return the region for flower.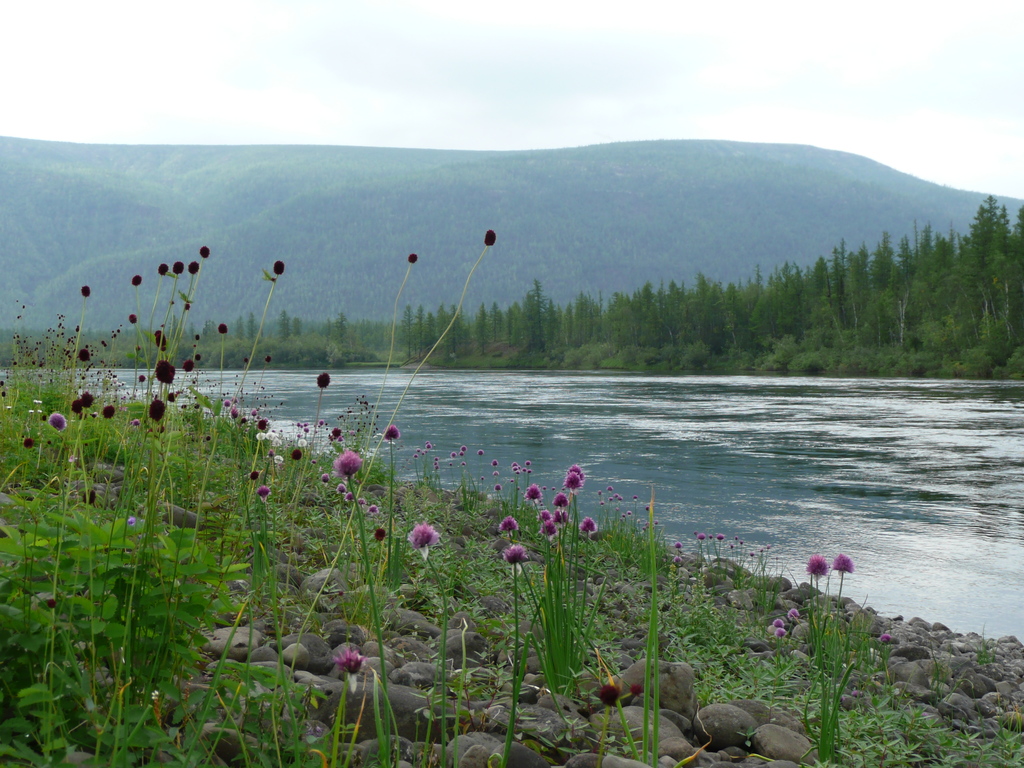
region(129, 417, 141, 428).
